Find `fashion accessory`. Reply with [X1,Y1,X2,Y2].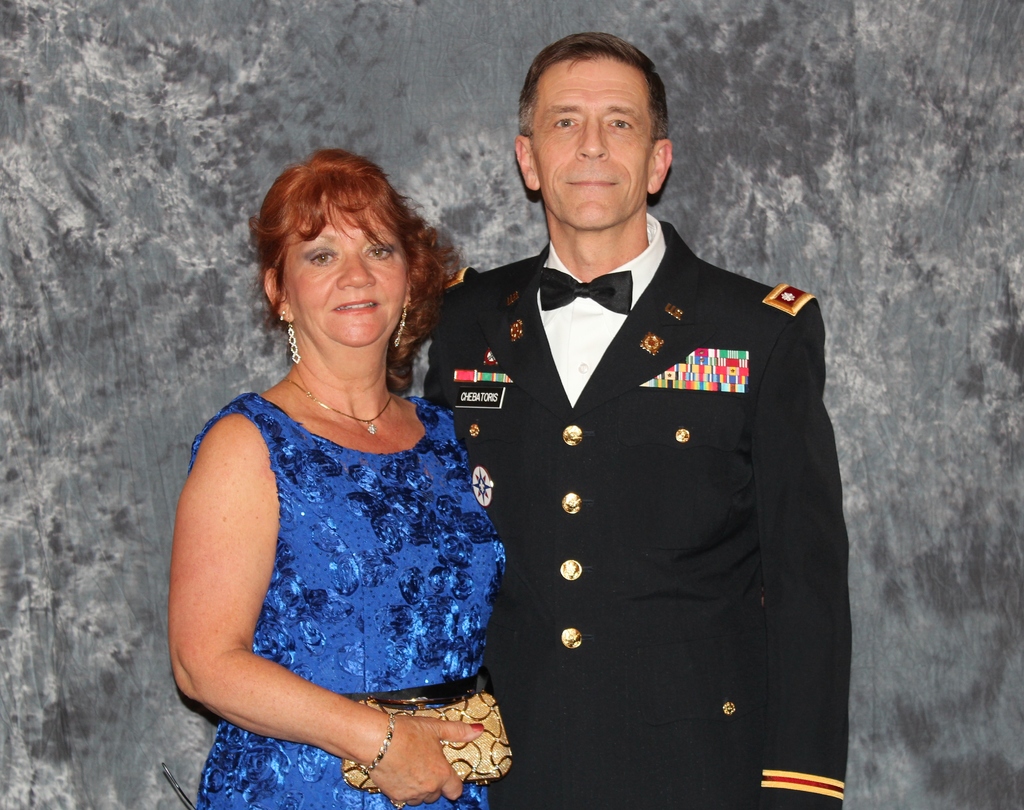
[340,690,522,795].
